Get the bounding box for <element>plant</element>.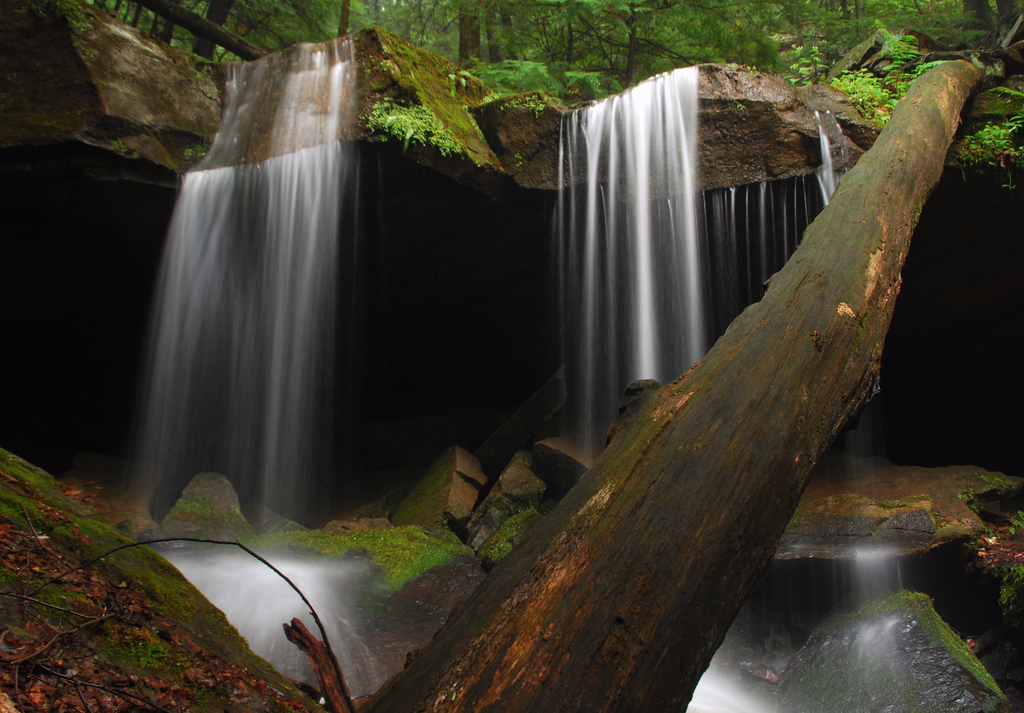
(874,495,909,513).
